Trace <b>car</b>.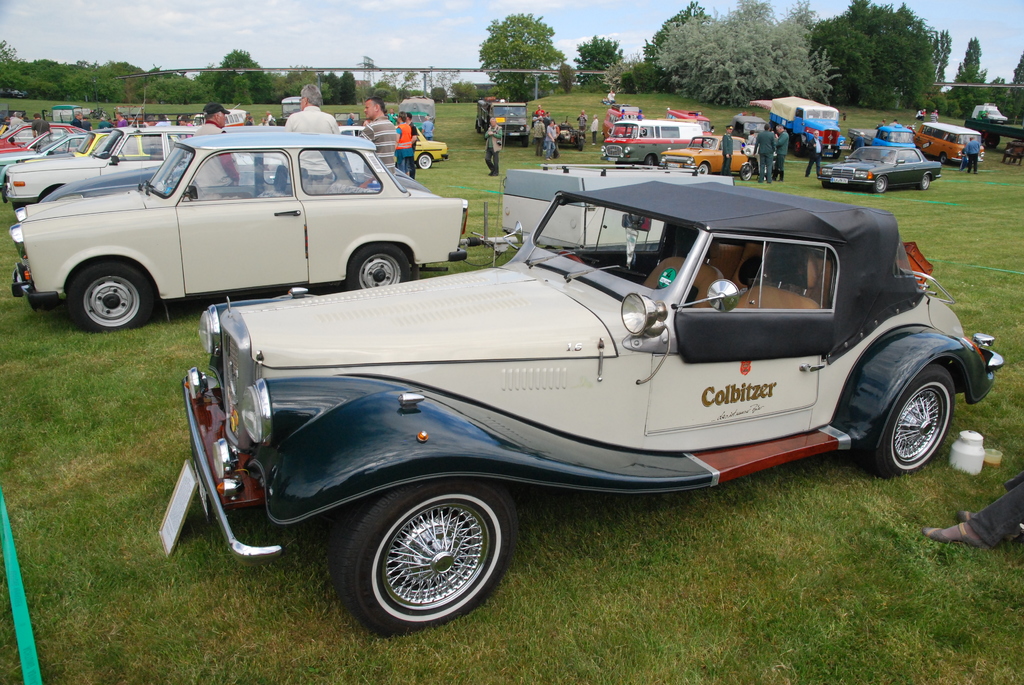
Traced to [179,184,970,614].
